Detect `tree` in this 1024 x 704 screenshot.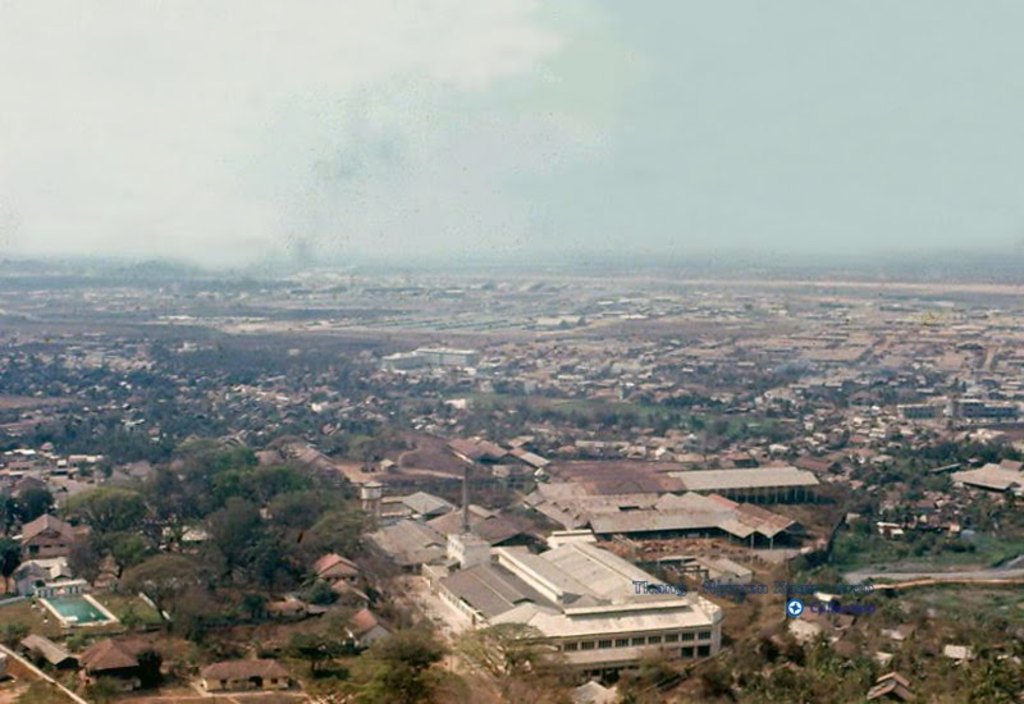
Detection: rect(326, 367, 376, 394).
